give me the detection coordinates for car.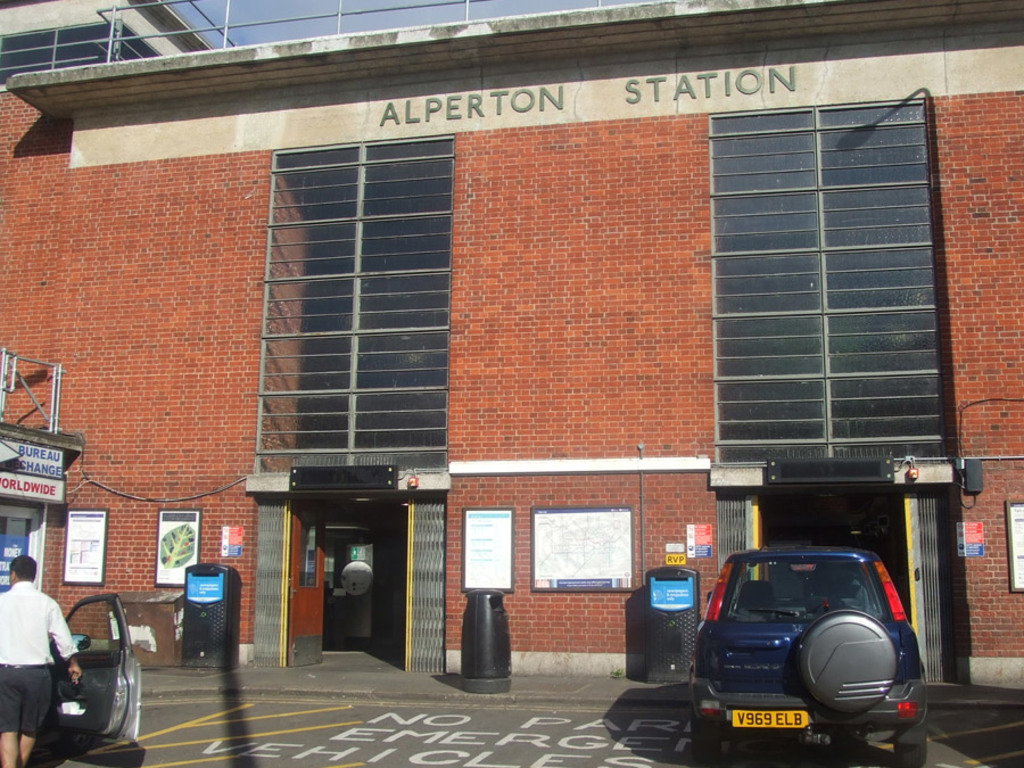
x1=49 y1=591 x2=140 y2=743.
